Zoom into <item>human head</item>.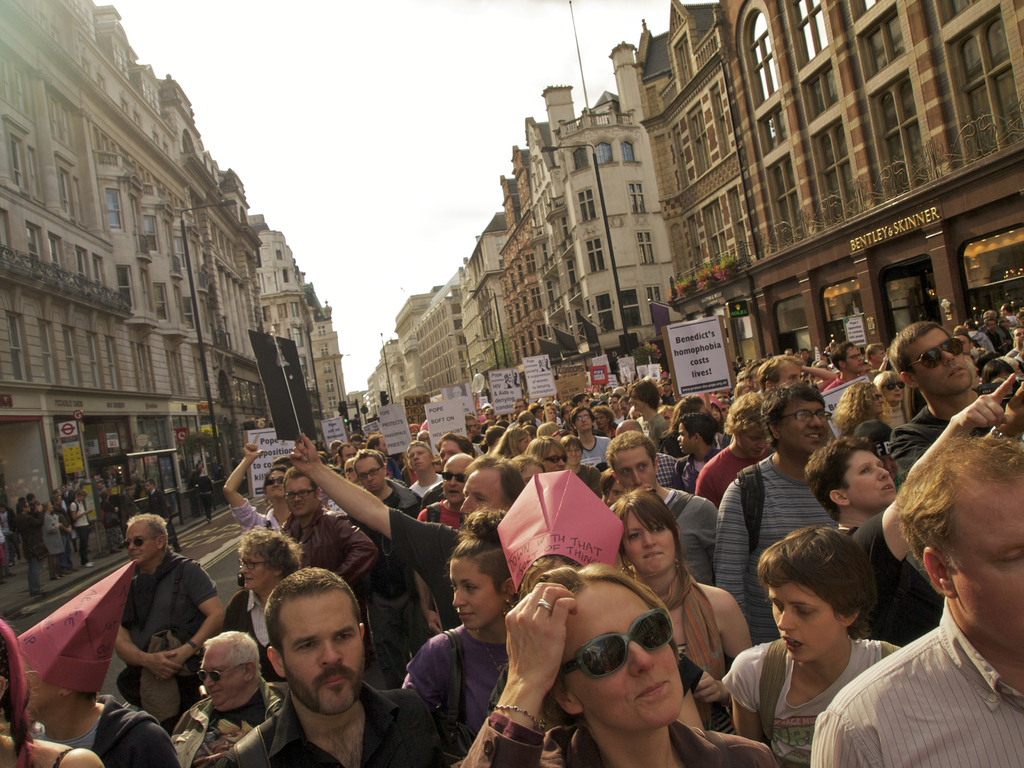
Zoom target: <box>262,465,282,502</box>.
